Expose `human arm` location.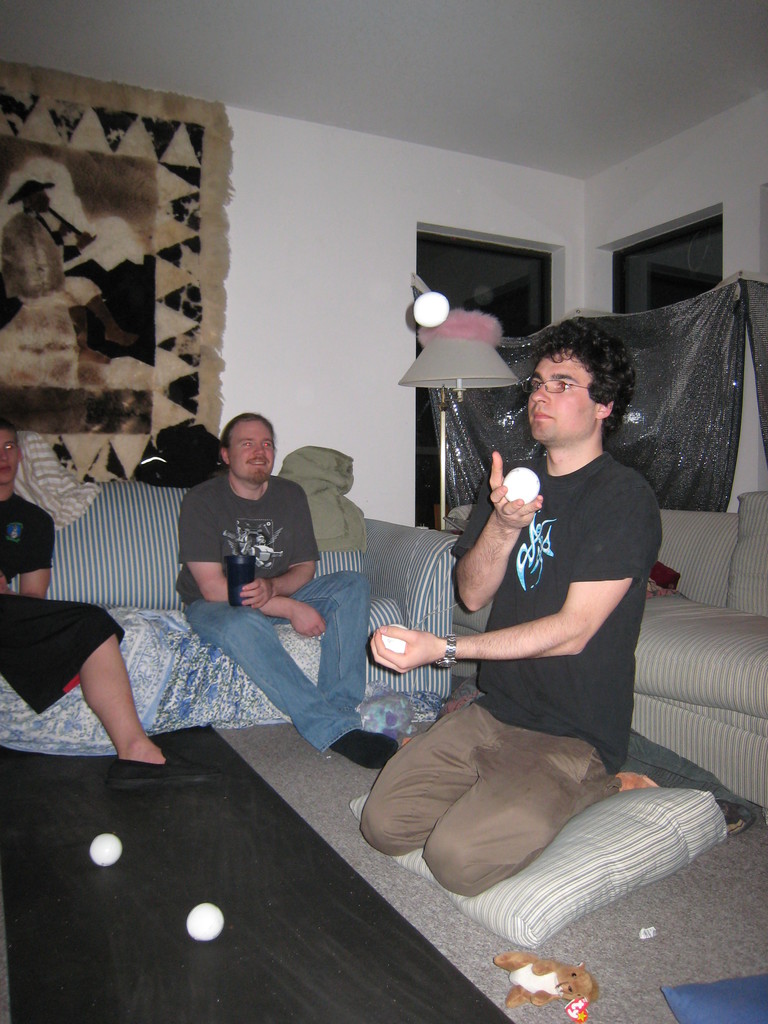
Exposed at bbox=(241, 479, 326, 617).
